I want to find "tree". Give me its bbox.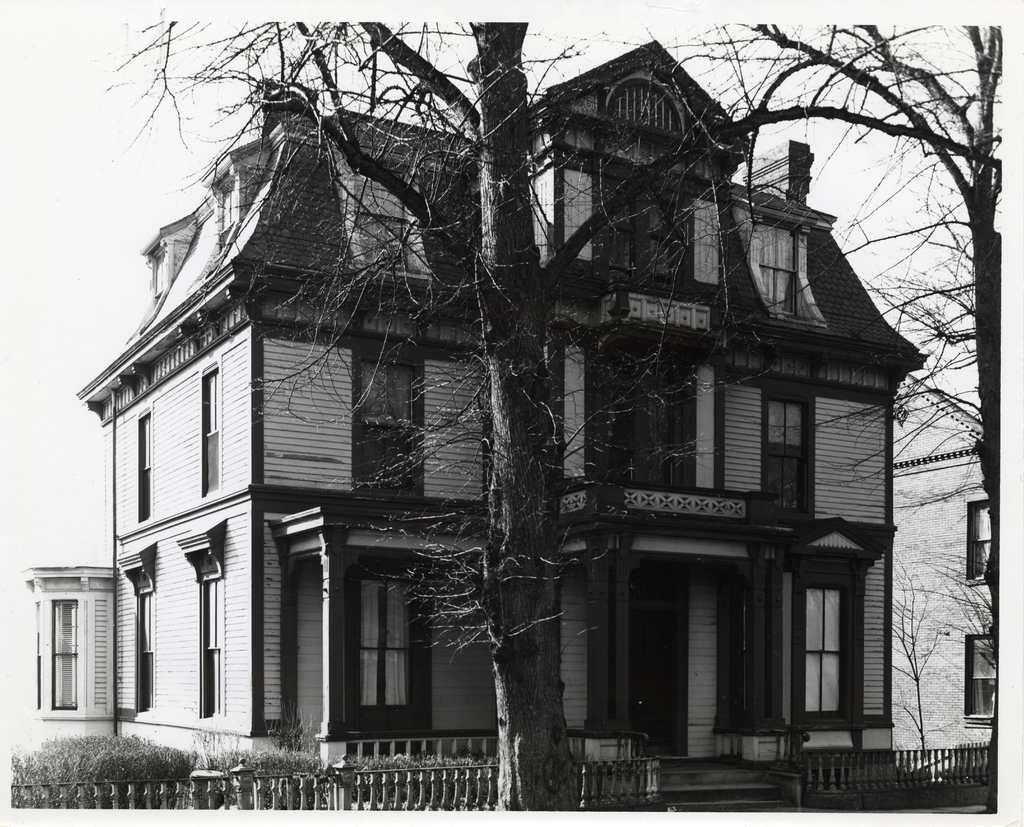
l=99, t=0, r=1023, b=817.
